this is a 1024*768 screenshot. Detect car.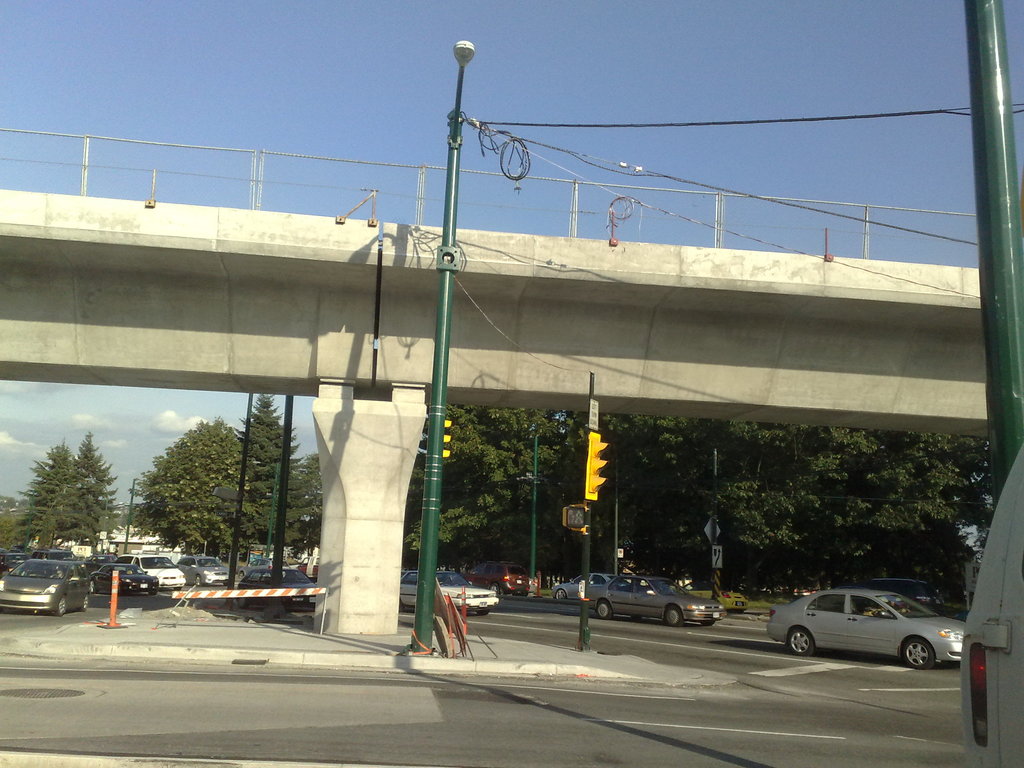
<bbox>133, 552, 185, 598</bbox>.
